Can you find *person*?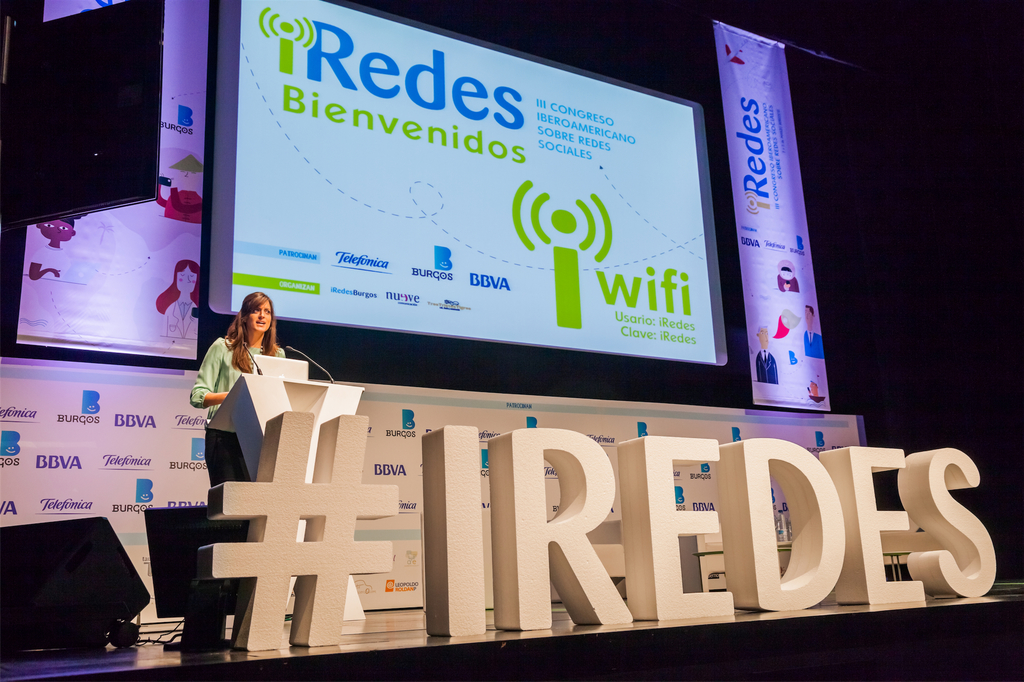
Yes, bounding box: BBox(157, 257, 211, 342).
